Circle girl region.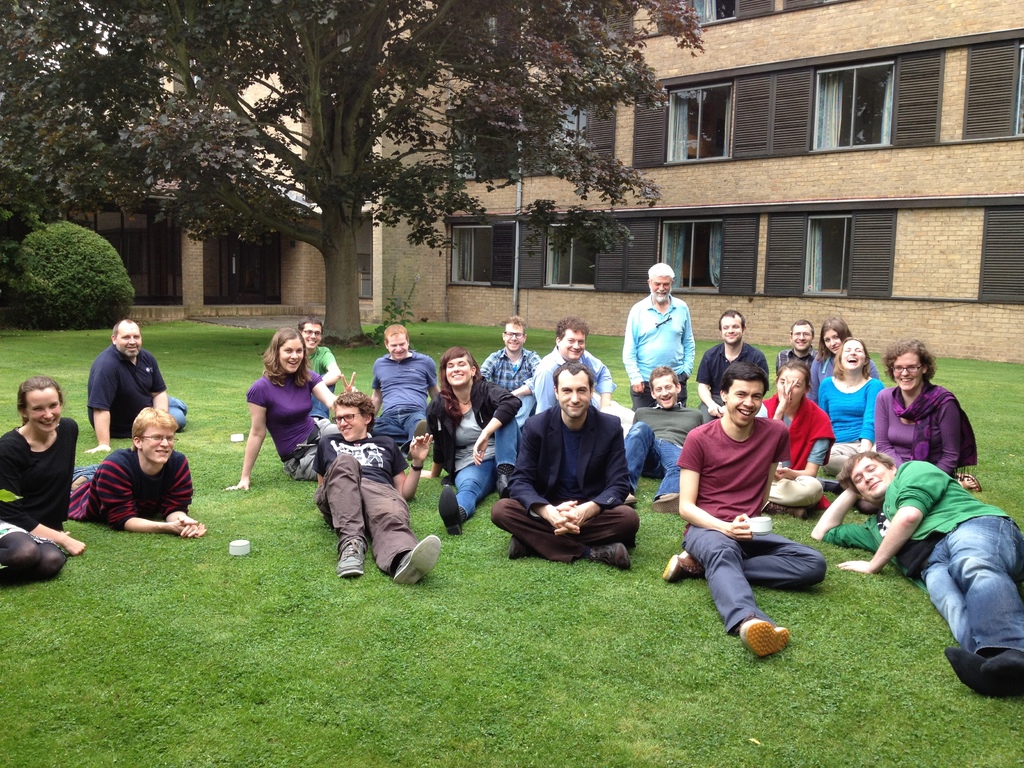
Region: 417,346,522,534.
